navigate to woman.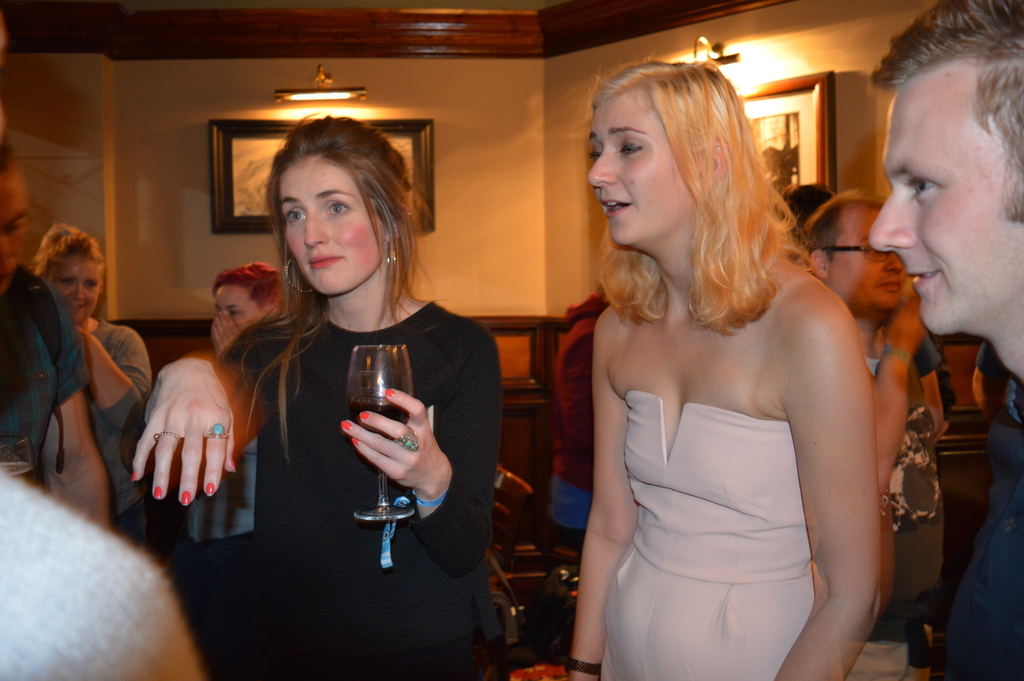
Navigation target: bbox=[20, 218, 163, 550].
